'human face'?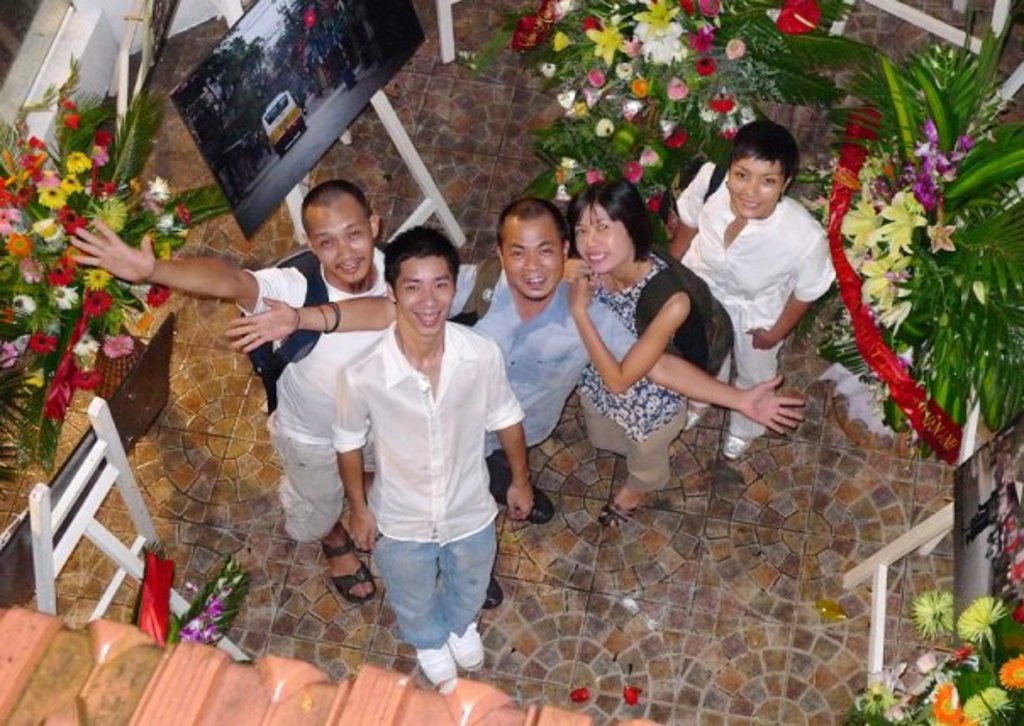
left=302, top=197, right=371, bottom=285
